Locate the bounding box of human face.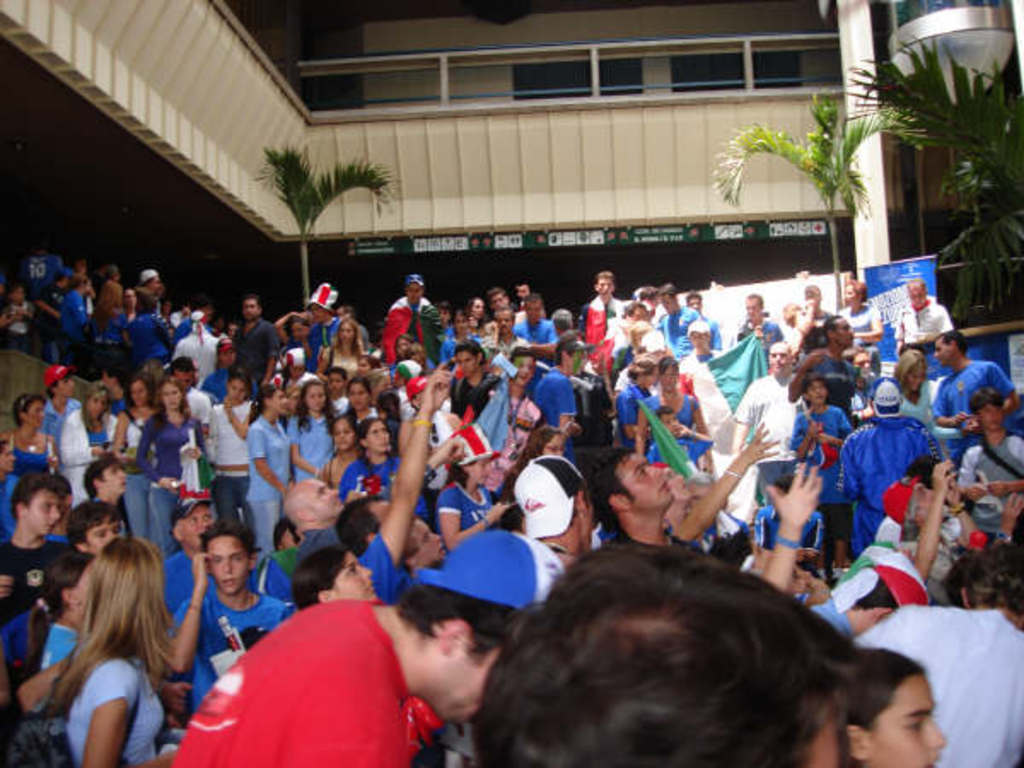
Bounding box: [82, 389, 113, 420].
